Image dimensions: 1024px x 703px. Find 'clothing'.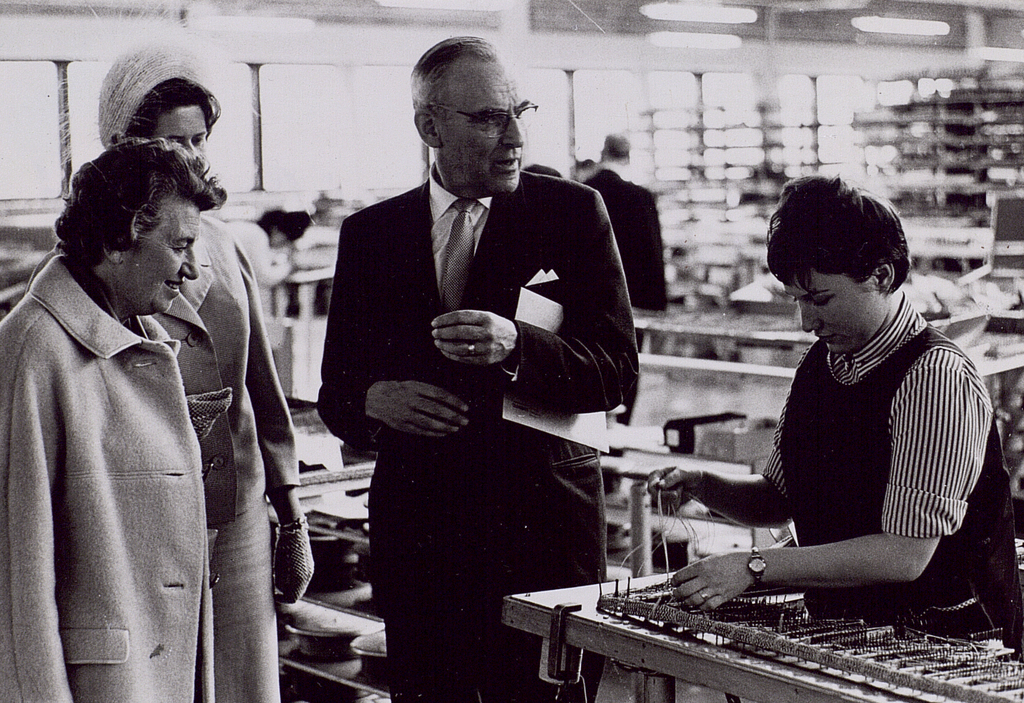
312/156/640/702.
